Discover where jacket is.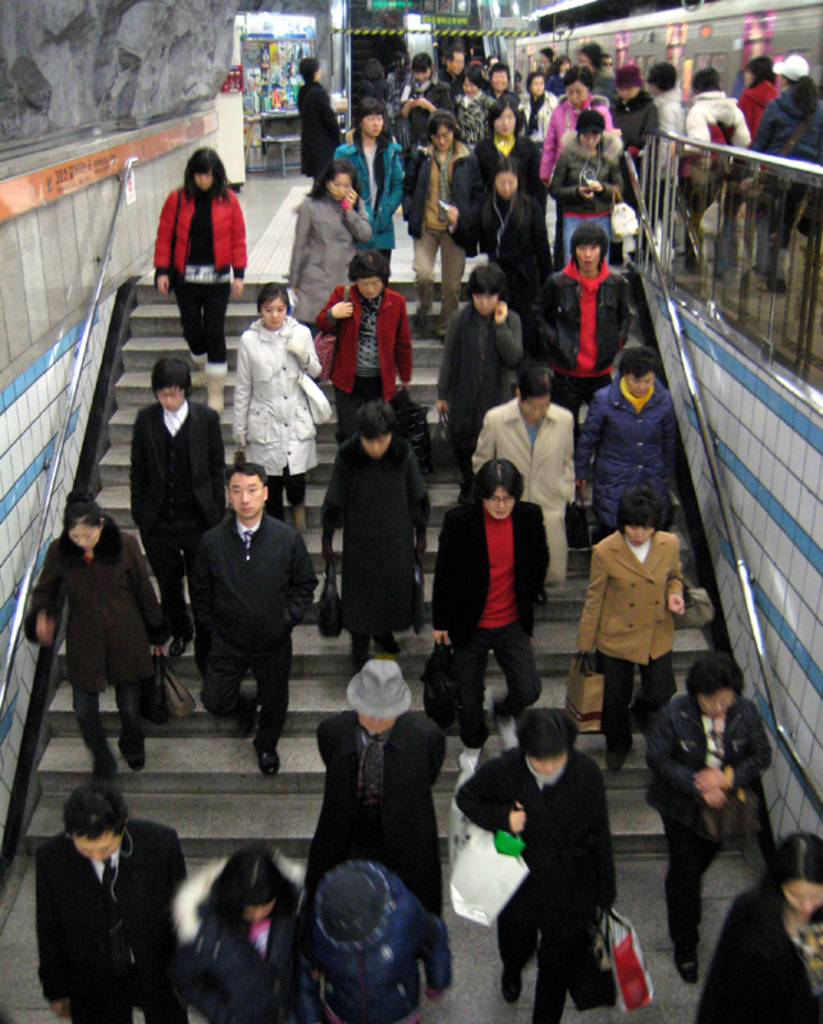
Discovered at 35/818/187/1023.
